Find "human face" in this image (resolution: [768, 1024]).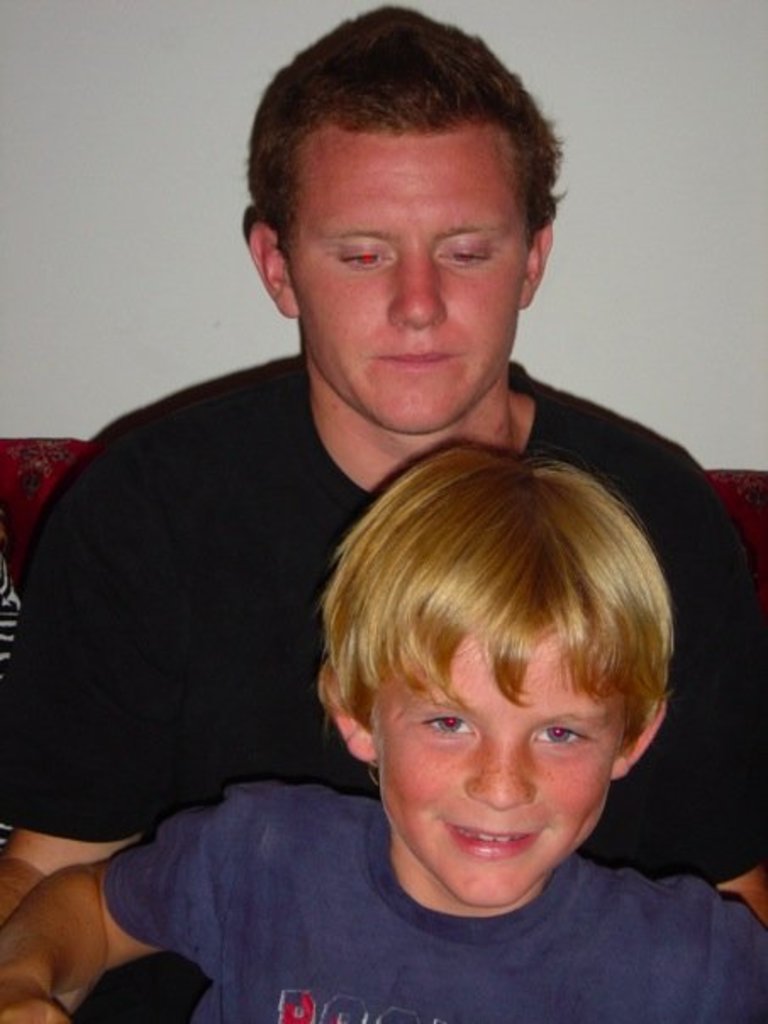
box=[371, 634, 619, 909].
